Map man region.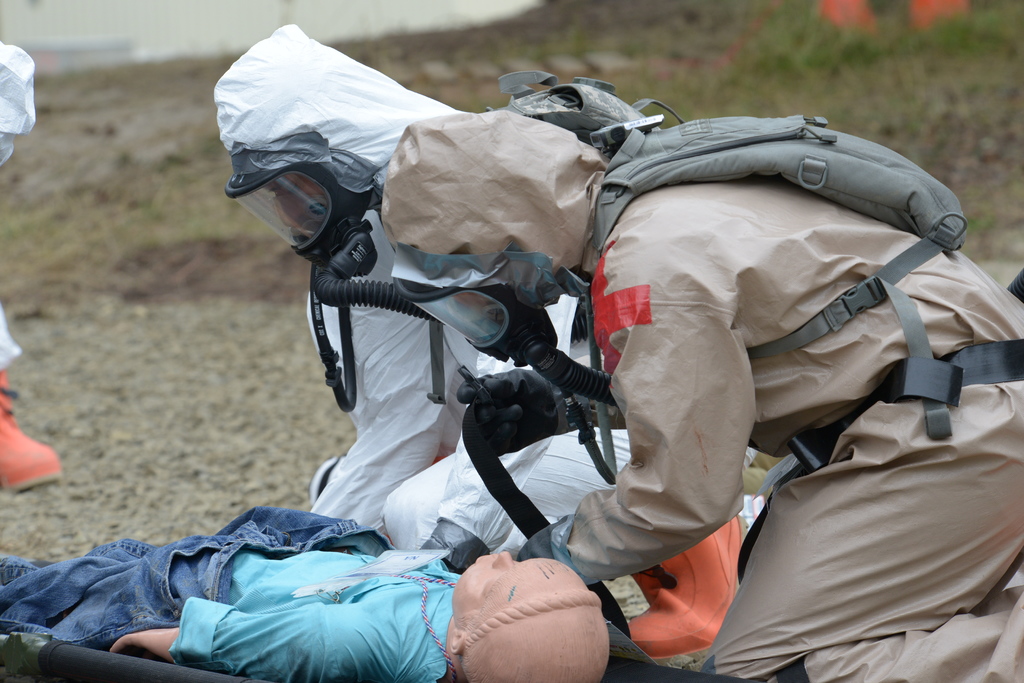
Mapped to select_region(0, 505, 612, 682).
